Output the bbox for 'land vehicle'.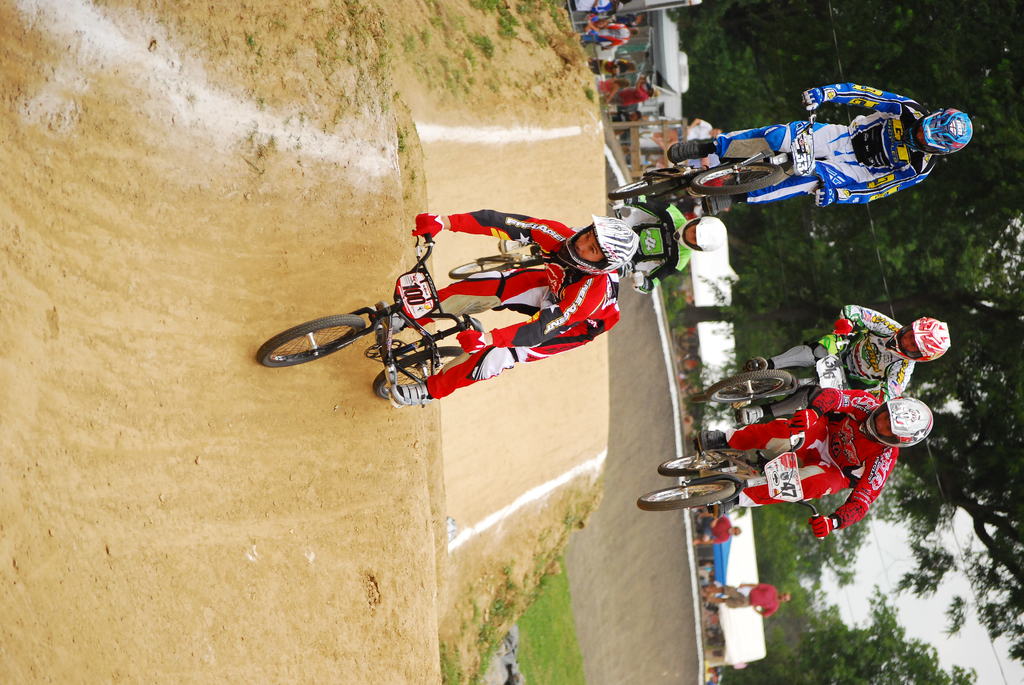
l=636, t=403, r=820, b=540.
